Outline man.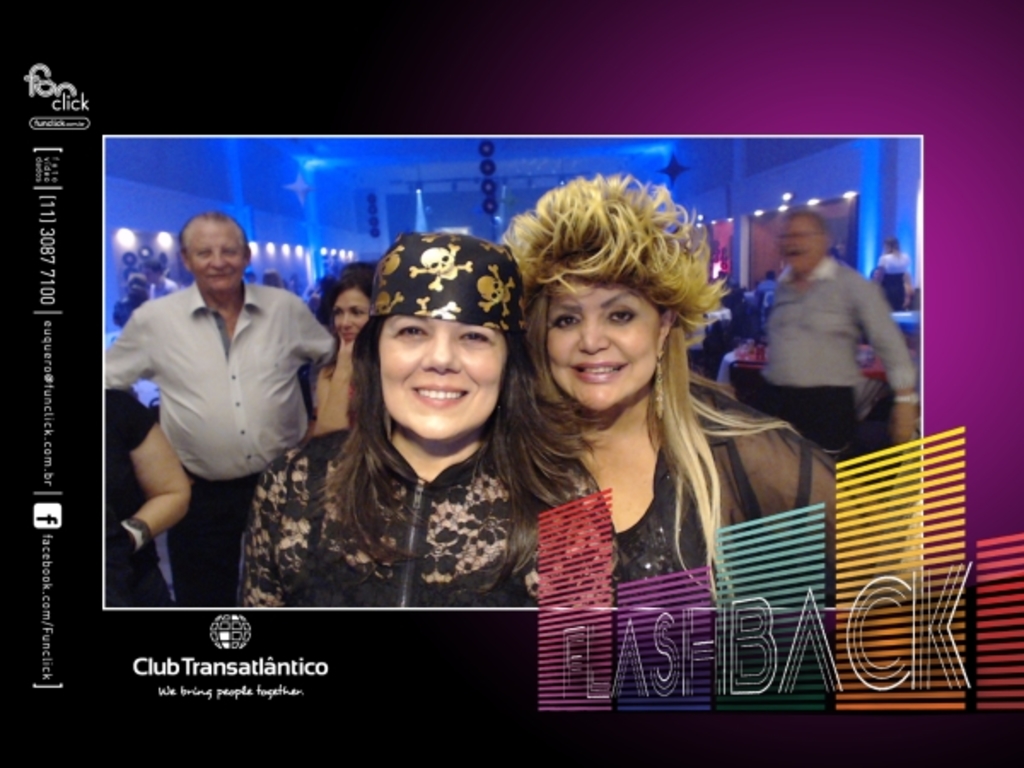
Outline: [left=114, top=196, right=335, bottom=589].
